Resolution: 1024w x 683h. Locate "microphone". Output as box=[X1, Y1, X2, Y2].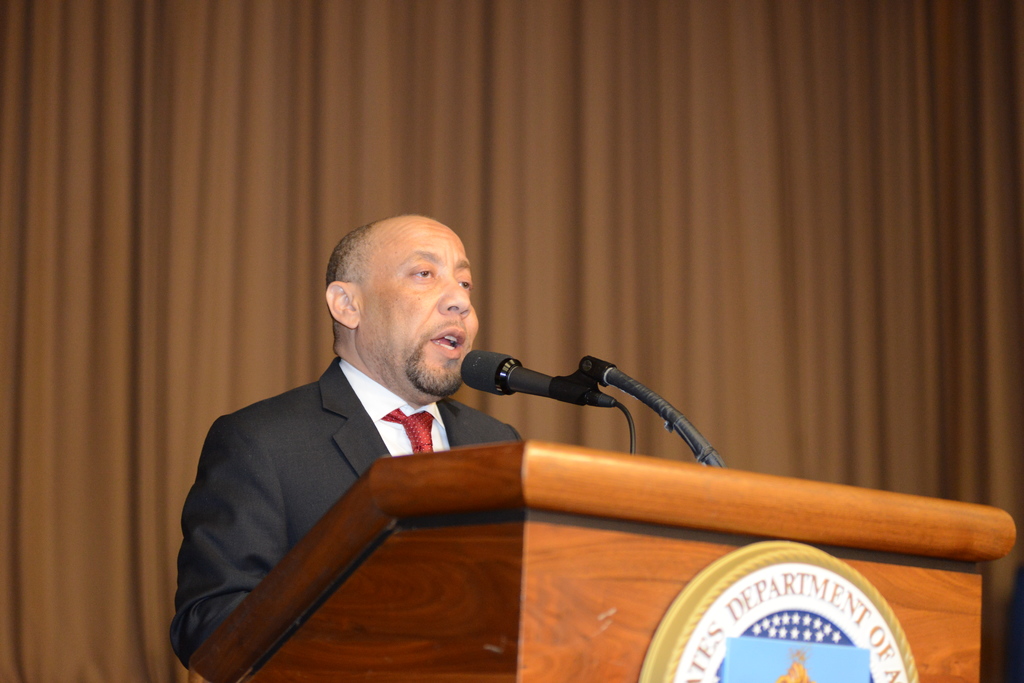
box=[456, 347, 618, 399].
